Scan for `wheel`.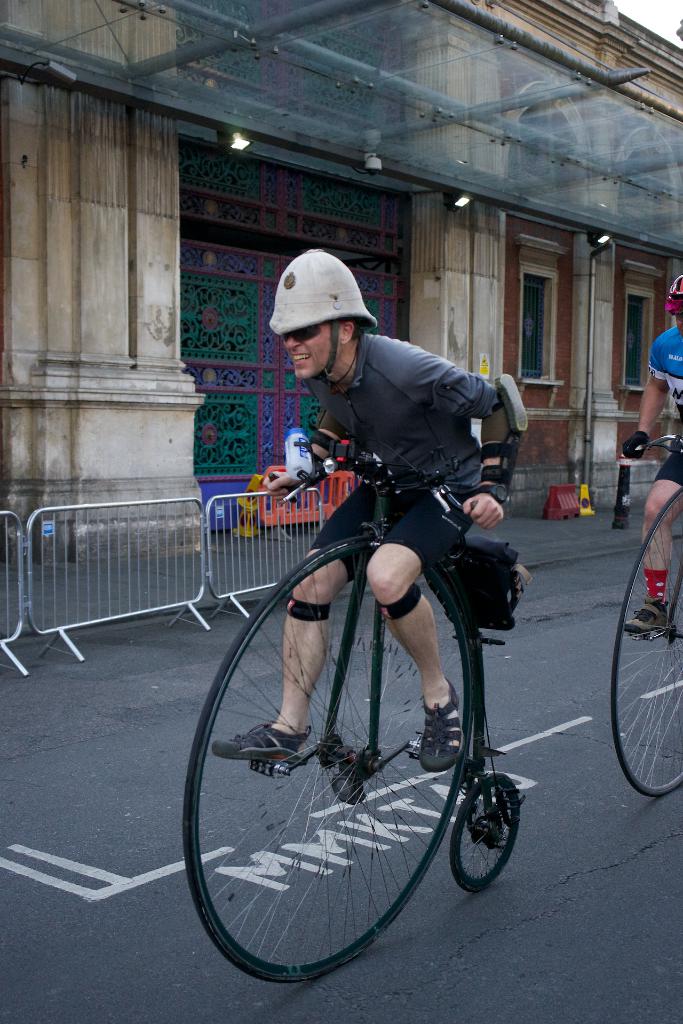
Scan result: Rect(451, 776, 531, 892).
